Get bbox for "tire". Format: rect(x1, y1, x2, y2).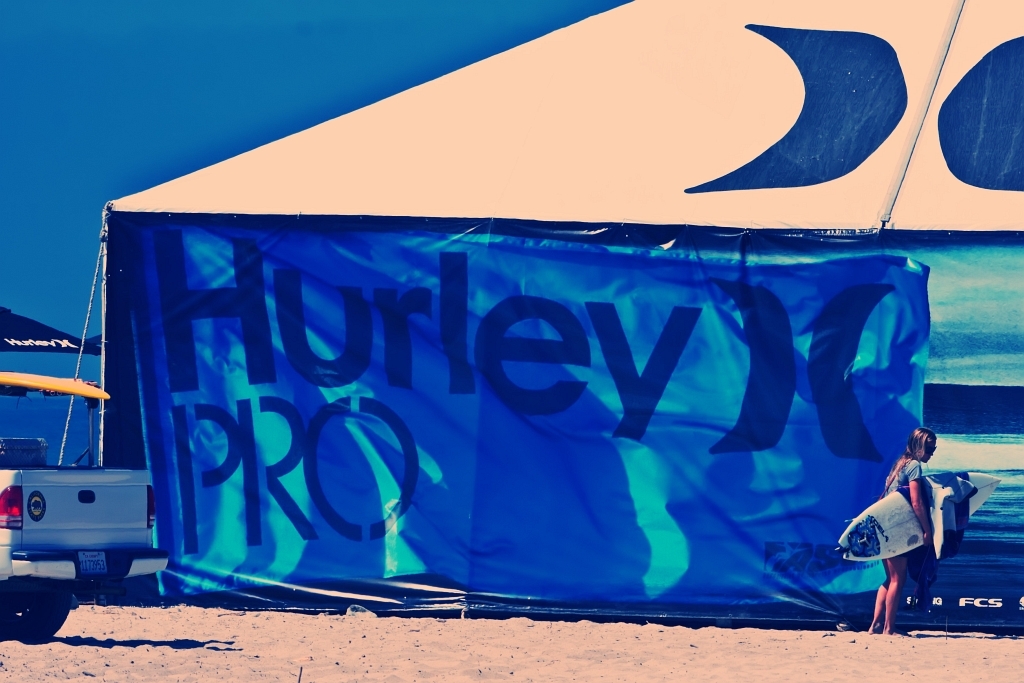
rect(0, 573, 82, 642).
